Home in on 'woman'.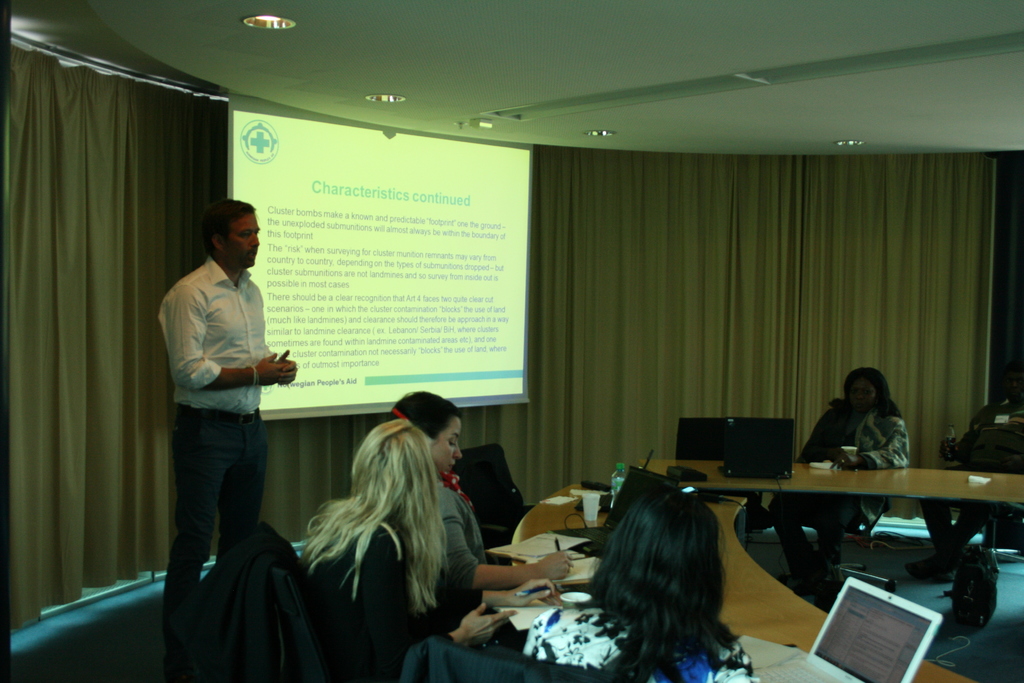
Homed in at [387,387,573,596].
